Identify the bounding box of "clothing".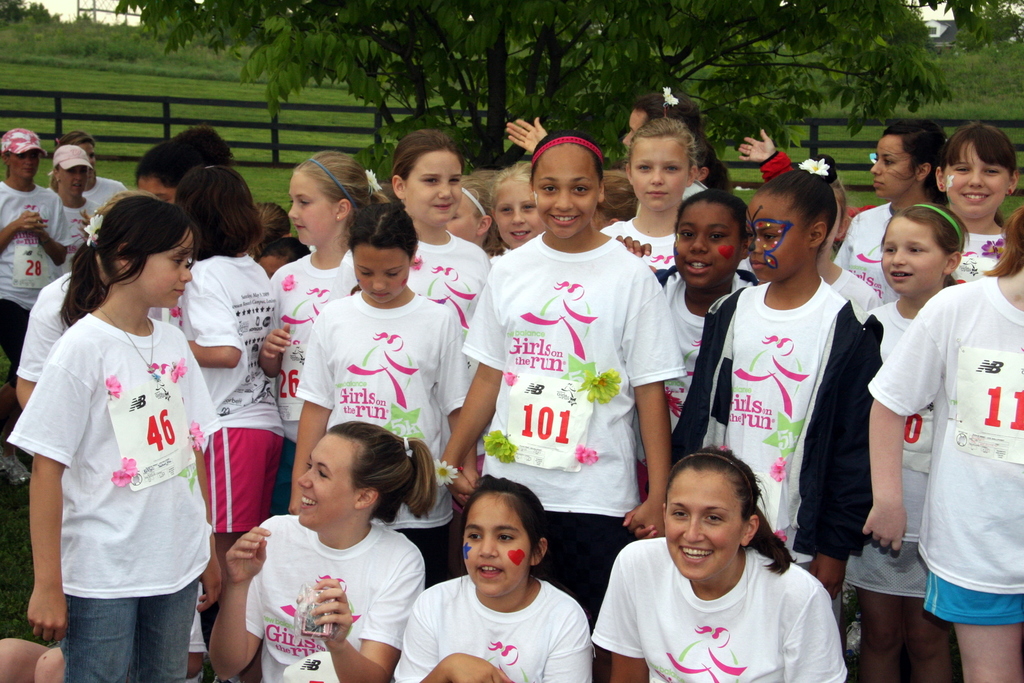
select_region(948, 225, 1010, 285).
